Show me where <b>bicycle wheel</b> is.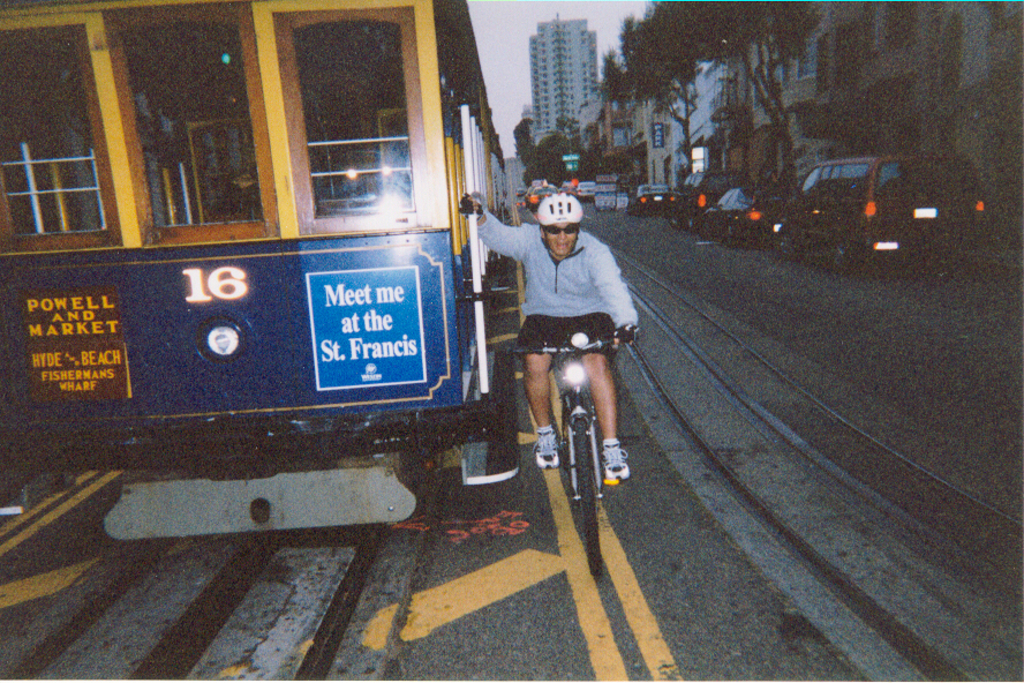
<b>bicycle wheel</b> is at <bbox>579, 418, 597, 579</bbox>.
